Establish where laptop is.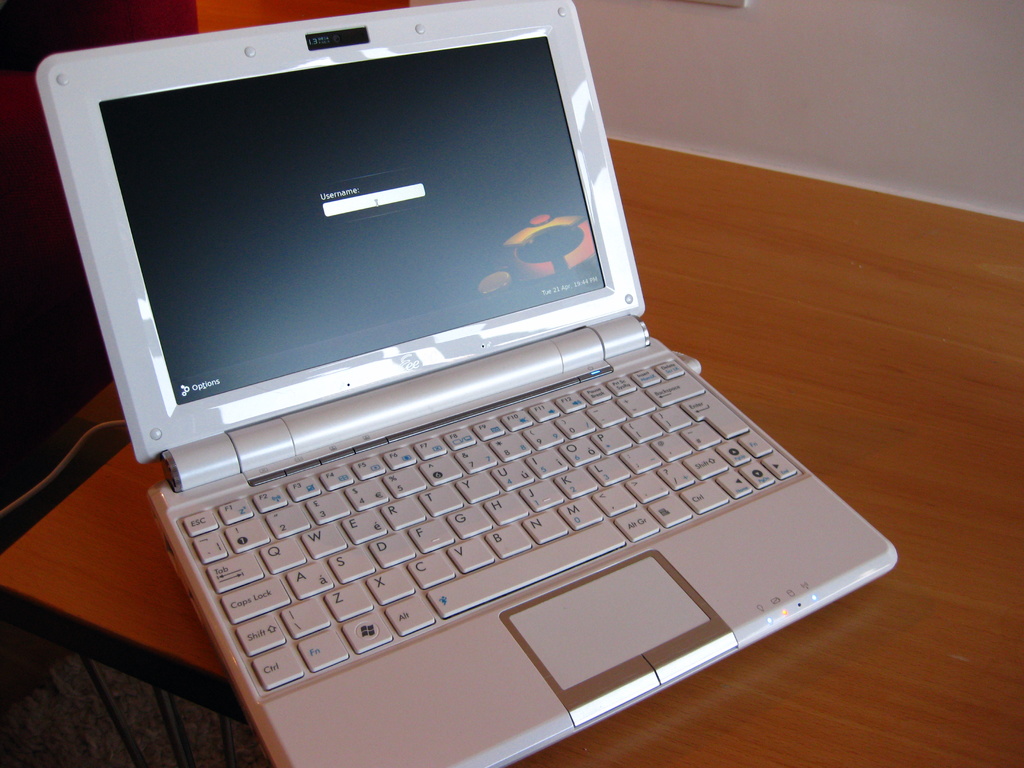
Established at 35, 0, 895, 767.
